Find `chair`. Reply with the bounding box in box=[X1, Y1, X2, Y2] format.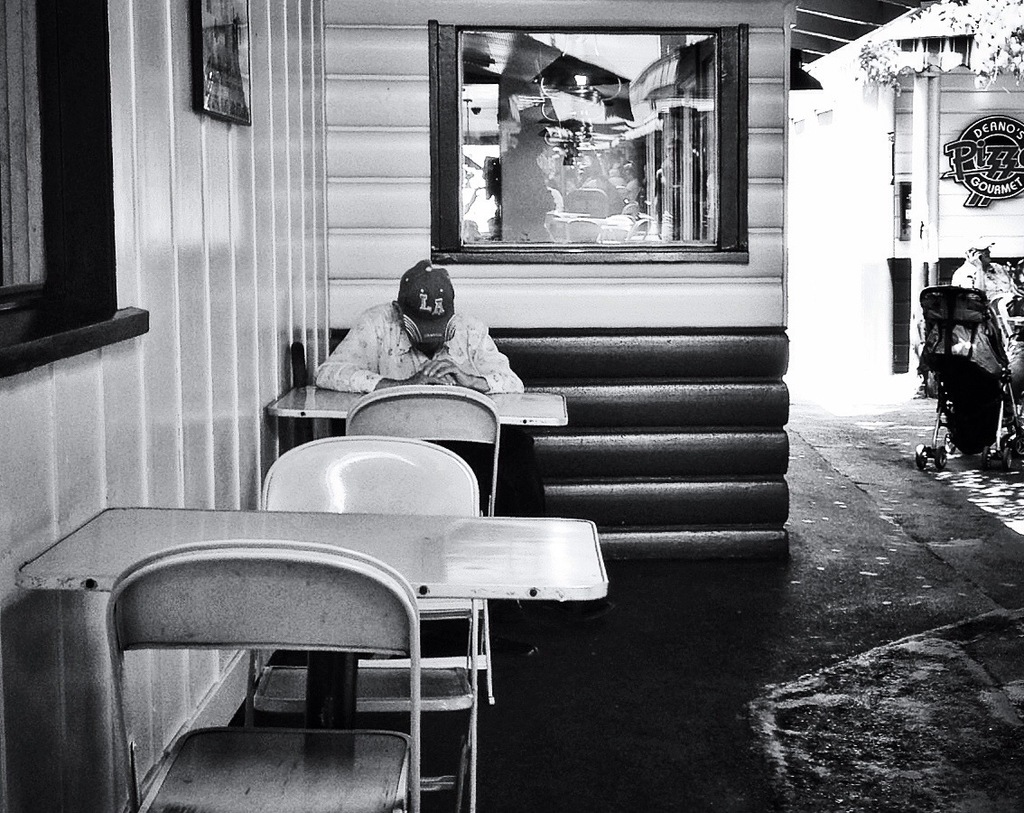
box=[341, 385, 507, 683].
